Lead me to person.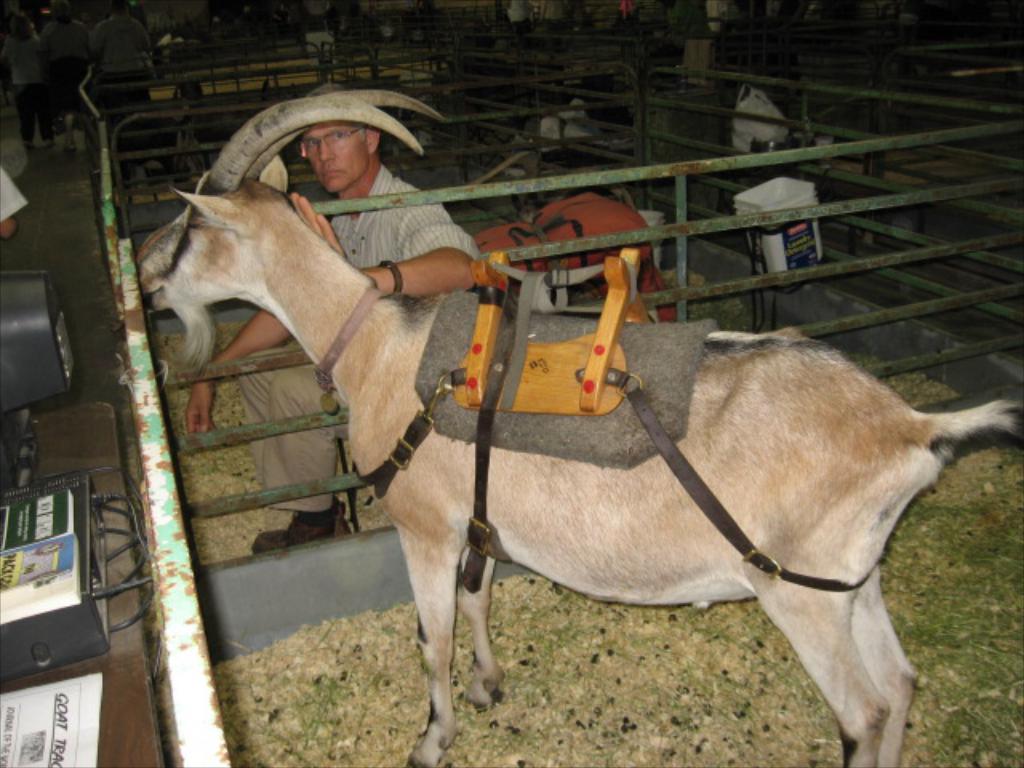
Lead to <region>186, 82, 488, 557</region>.
